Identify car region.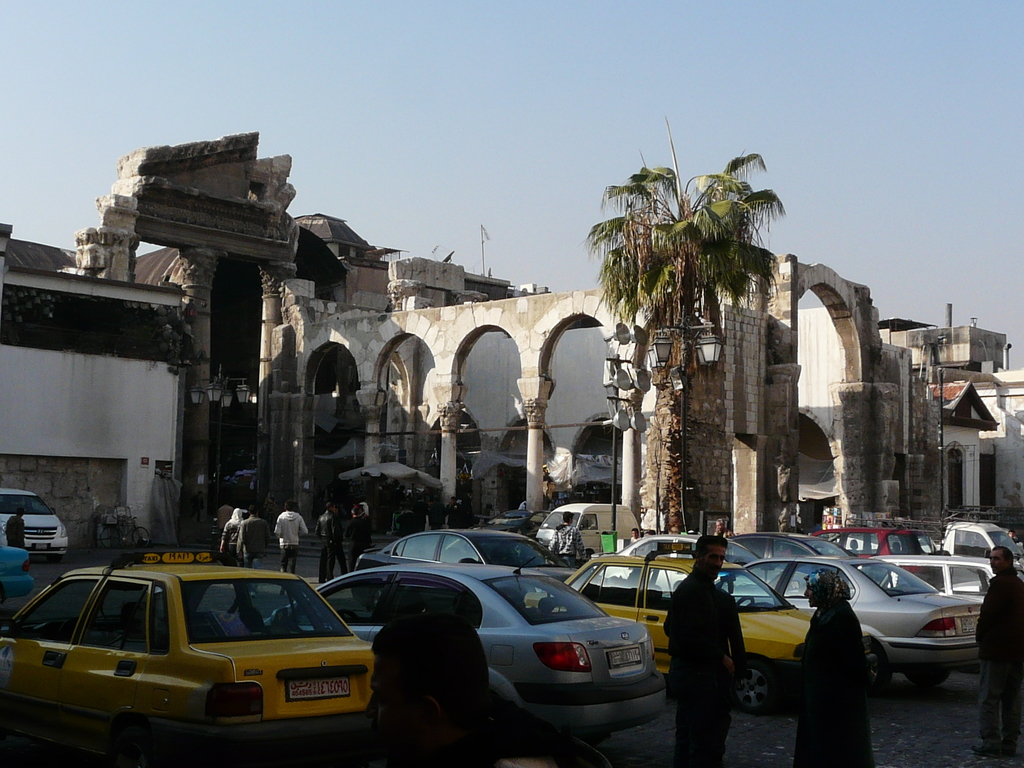
Region: locate(356, 529, 555, 607).
